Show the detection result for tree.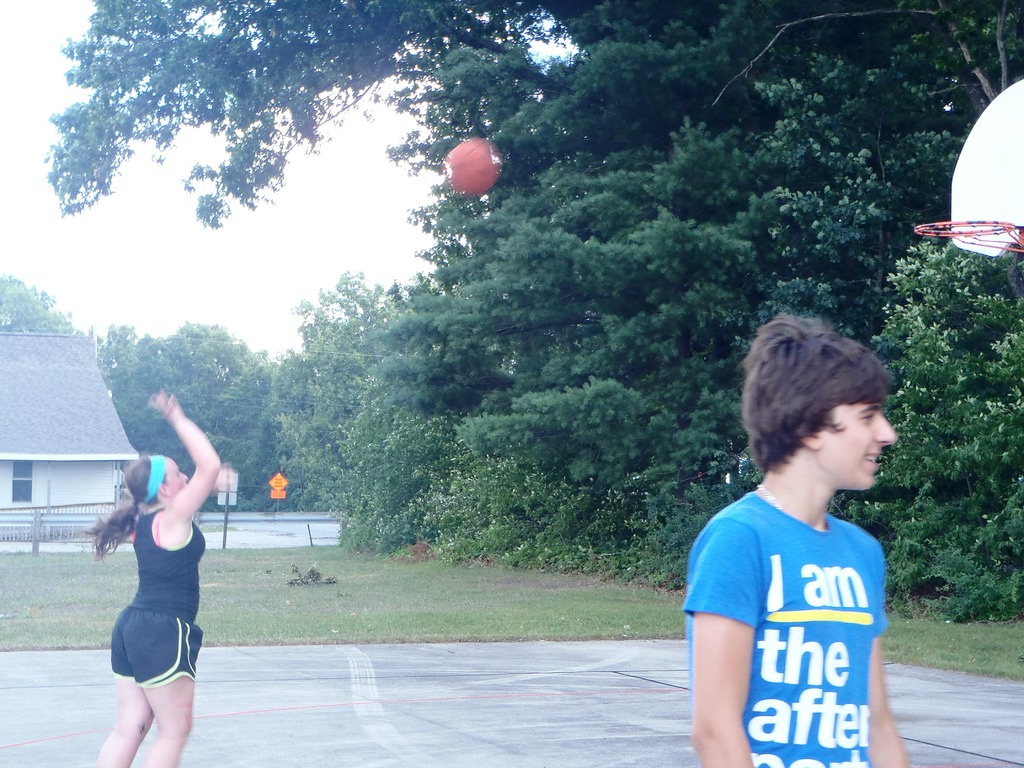
{"x1": 0, "y1": 273, "x2": 117, "y2": 388}.
